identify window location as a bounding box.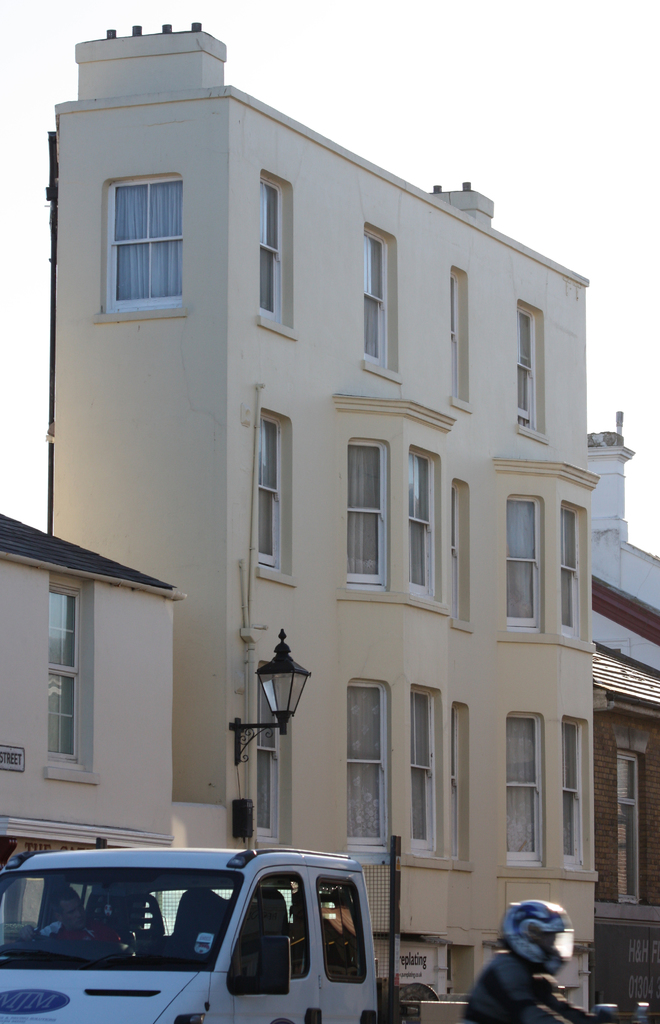
108, 176, 187, 310.
